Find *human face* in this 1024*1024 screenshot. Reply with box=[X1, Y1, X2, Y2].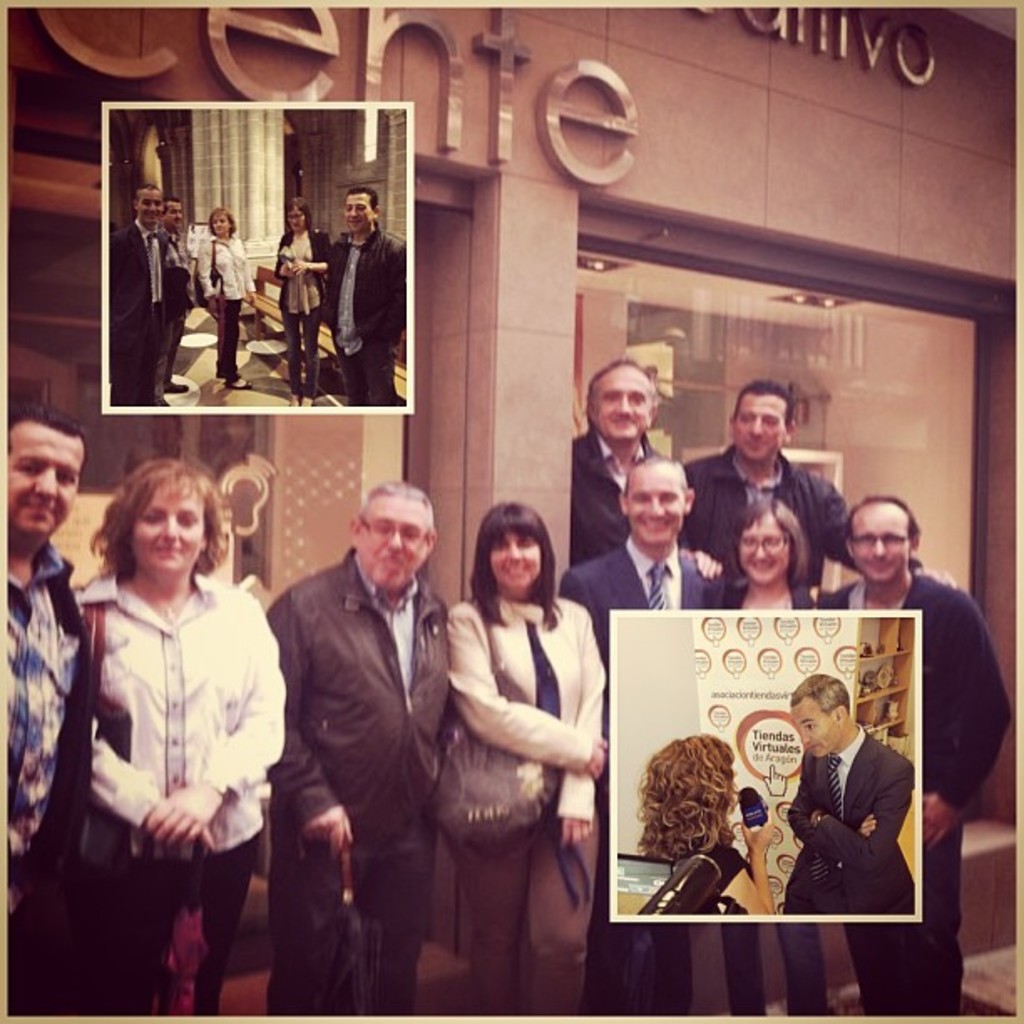
box=[740, 507, 790, 579].
